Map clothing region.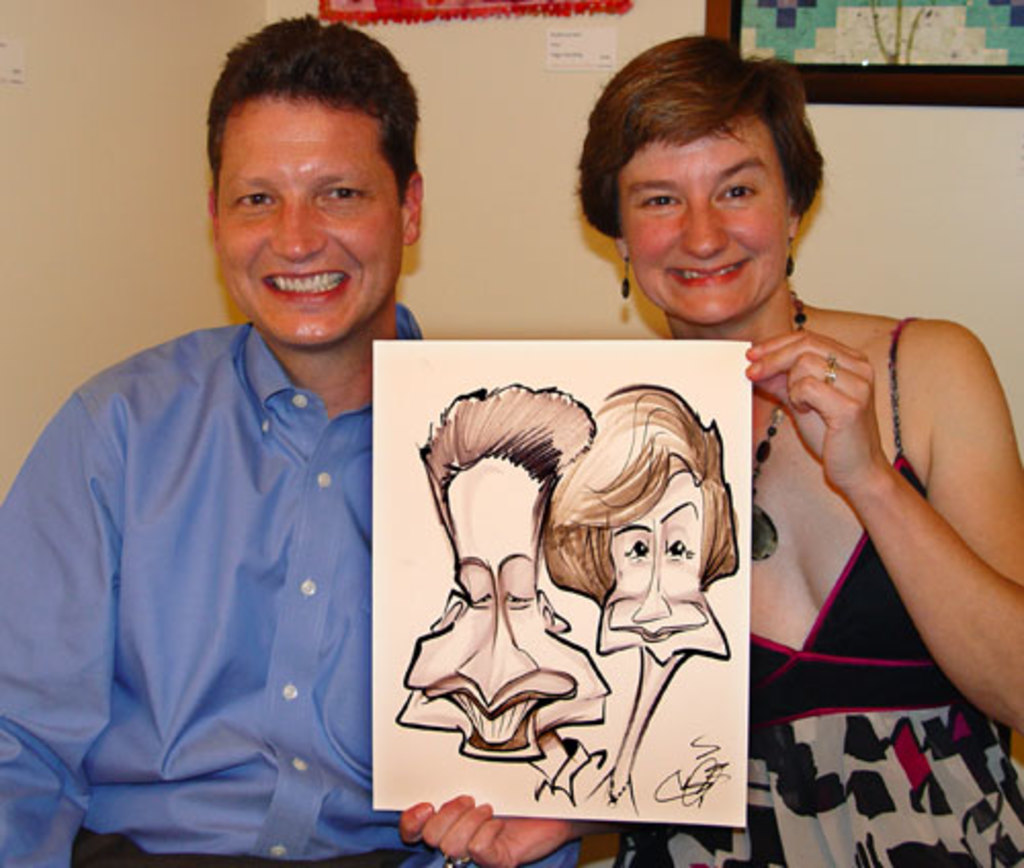
Mapped to left=614, top=317, right=1022, bottom=866.
